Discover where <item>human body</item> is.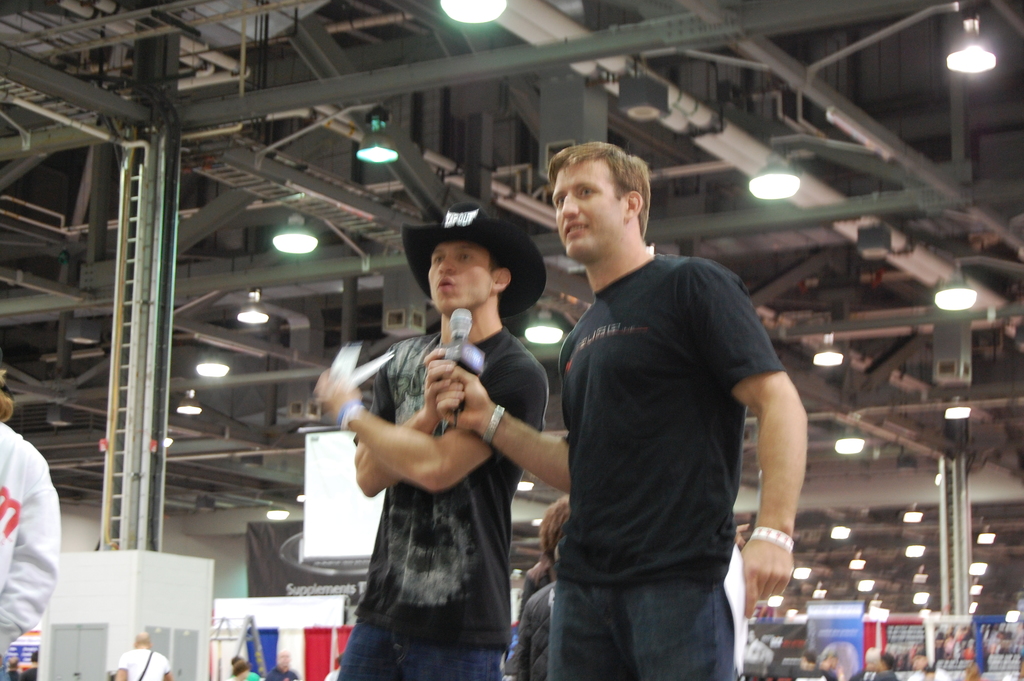
Discovered at <bbox>309, 325, 550, 680</bbox>.
